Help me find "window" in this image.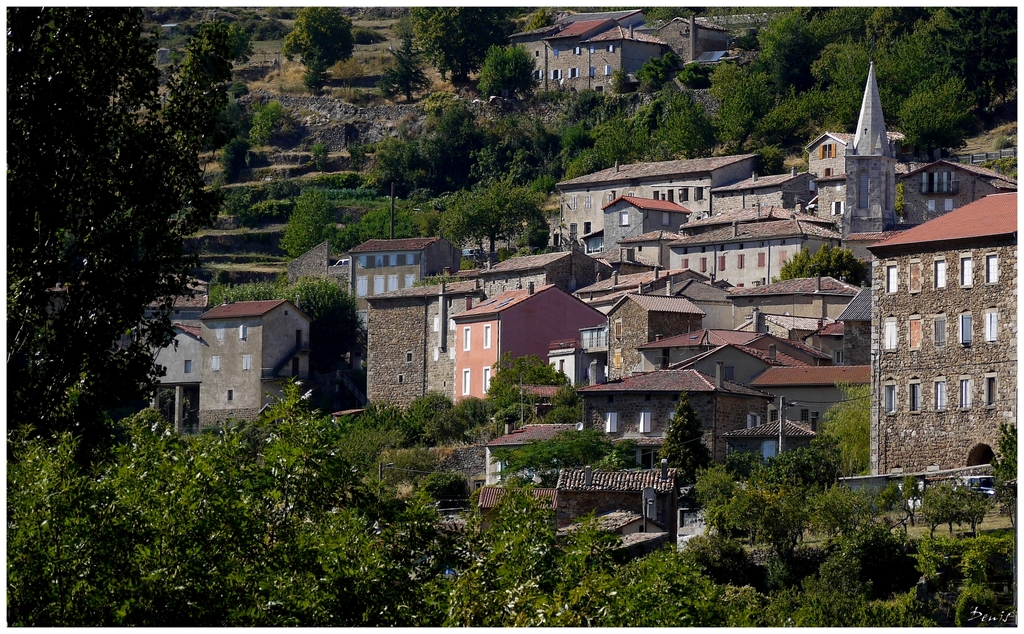
Found it: region(618, 212, 630, 227).
